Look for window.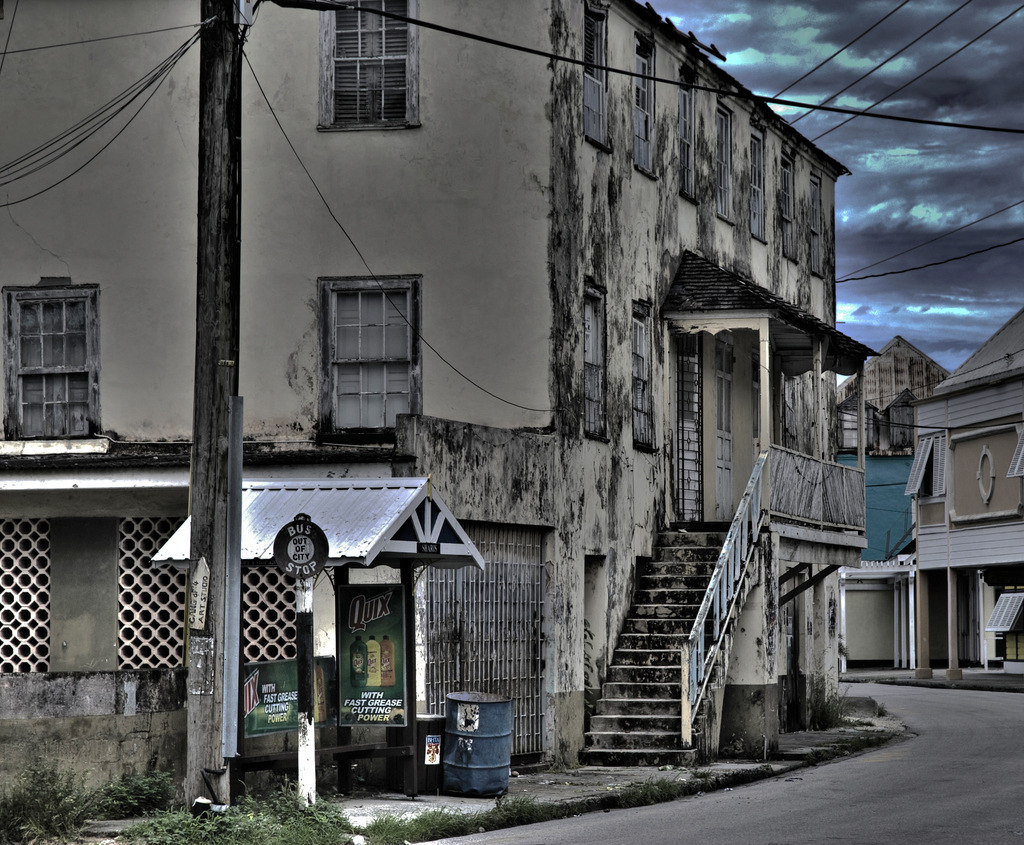
Found: 709 100 735 223.
